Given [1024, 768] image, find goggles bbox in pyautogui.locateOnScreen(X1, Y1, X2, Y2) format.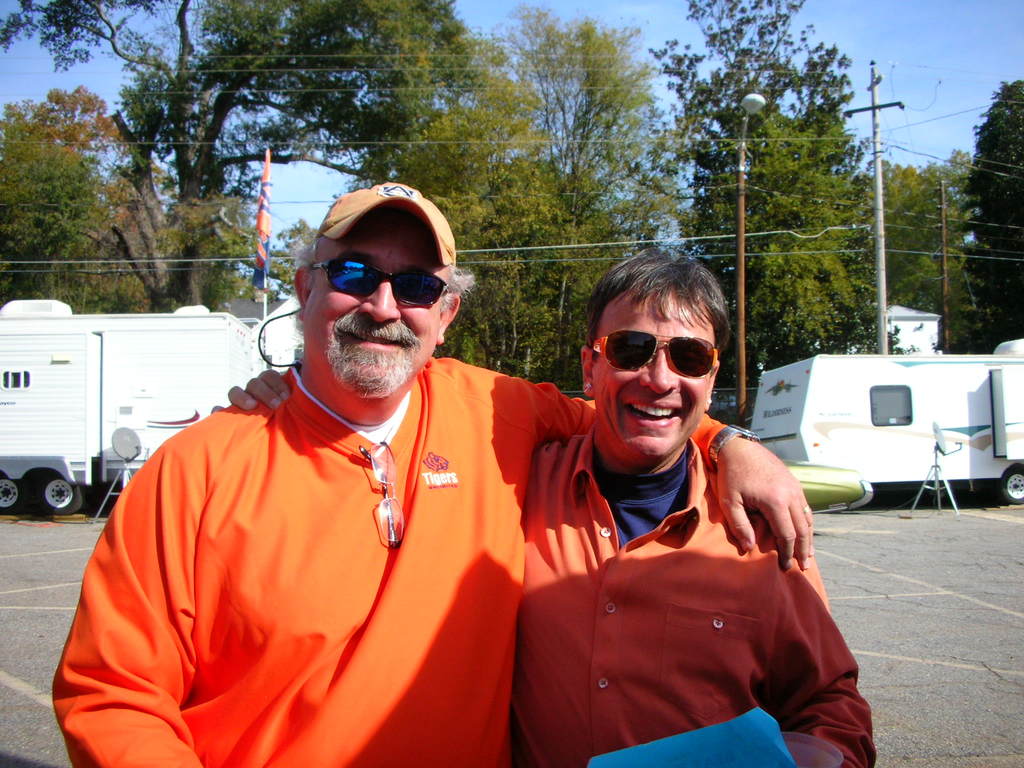
pyautogui.locateOnScreen(587, 335, 716, 374).
